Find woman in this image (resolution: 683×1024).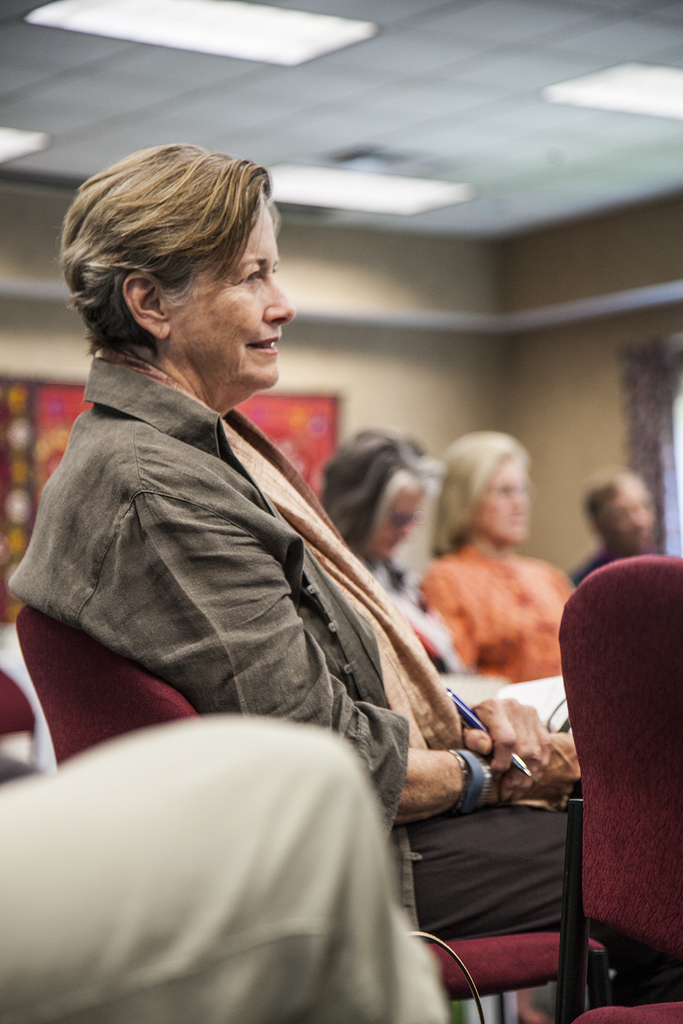
[left=22, top=159, right=483, bottom=966].
